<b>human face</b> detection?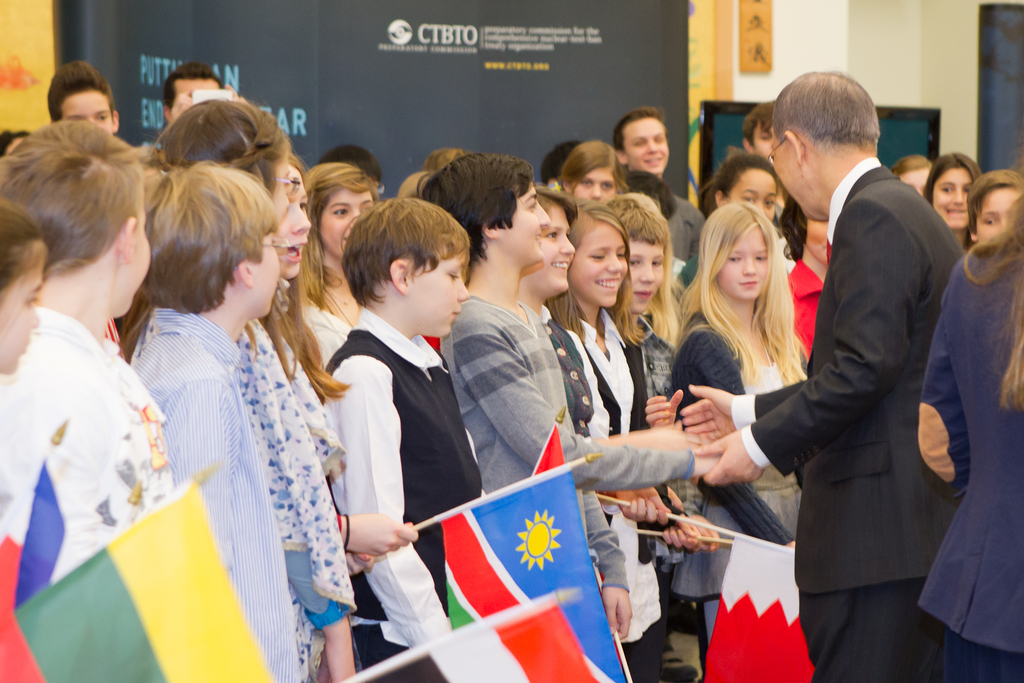
(624, 229, 668, 309)
